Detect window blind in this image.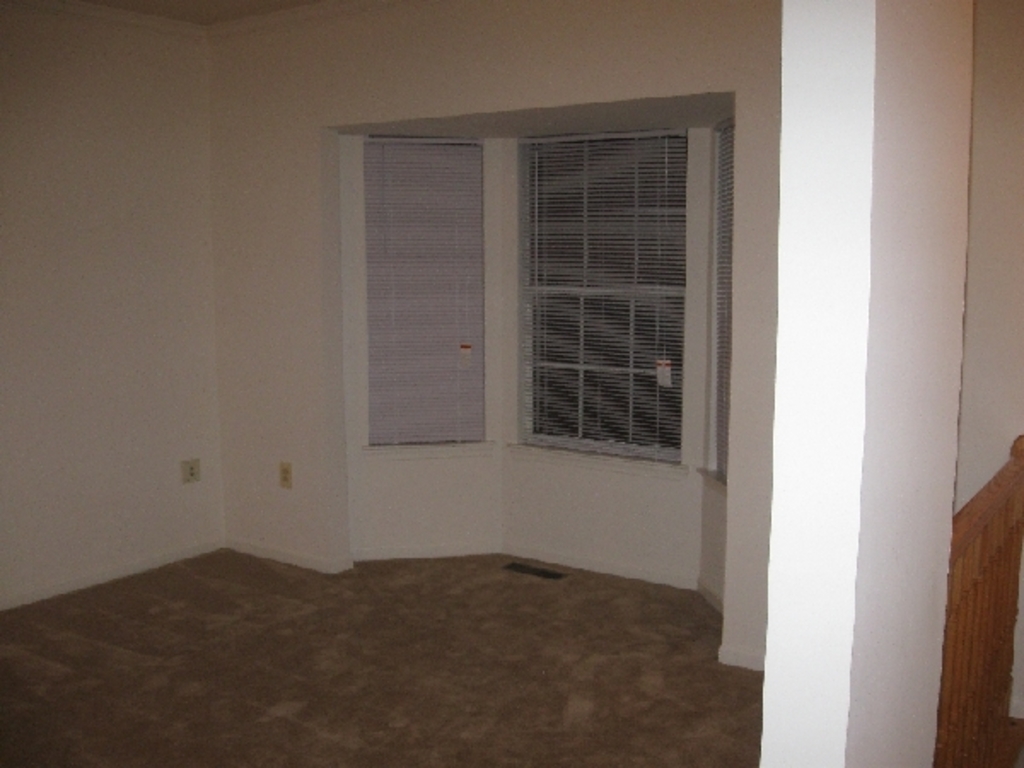
Detection: box=[360, 143, 490, 449].
